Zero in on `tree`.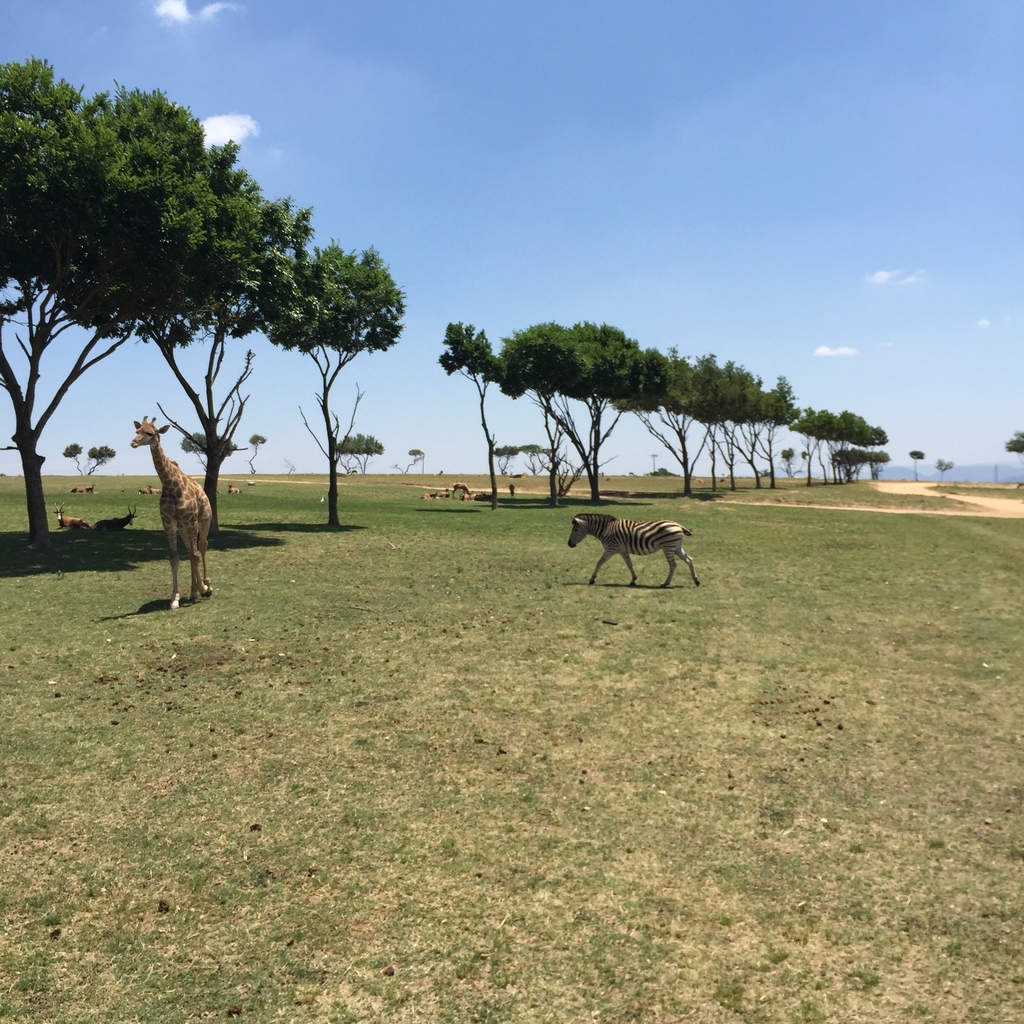
Zeroed in: pyautogui.locateOnScreen(490, 445, 564, 488).
